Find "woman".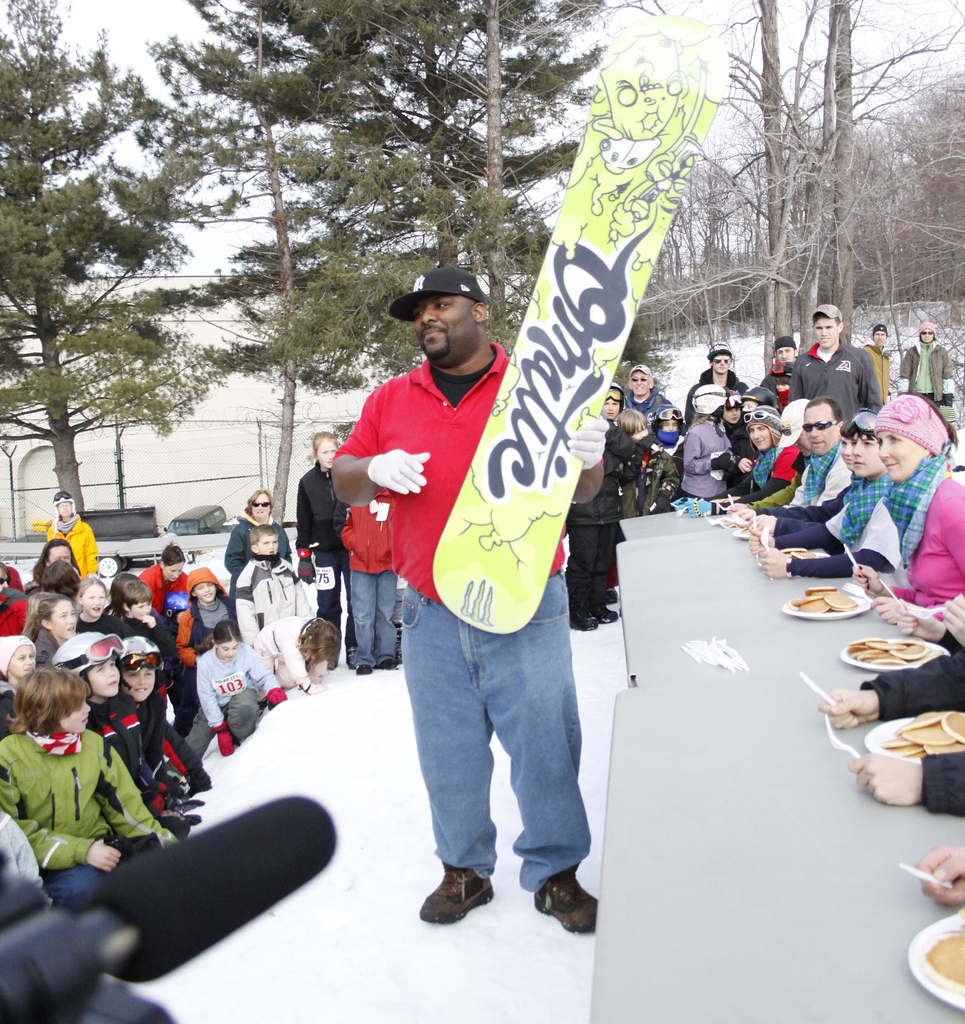
<box>843,392,964,627</box>.
